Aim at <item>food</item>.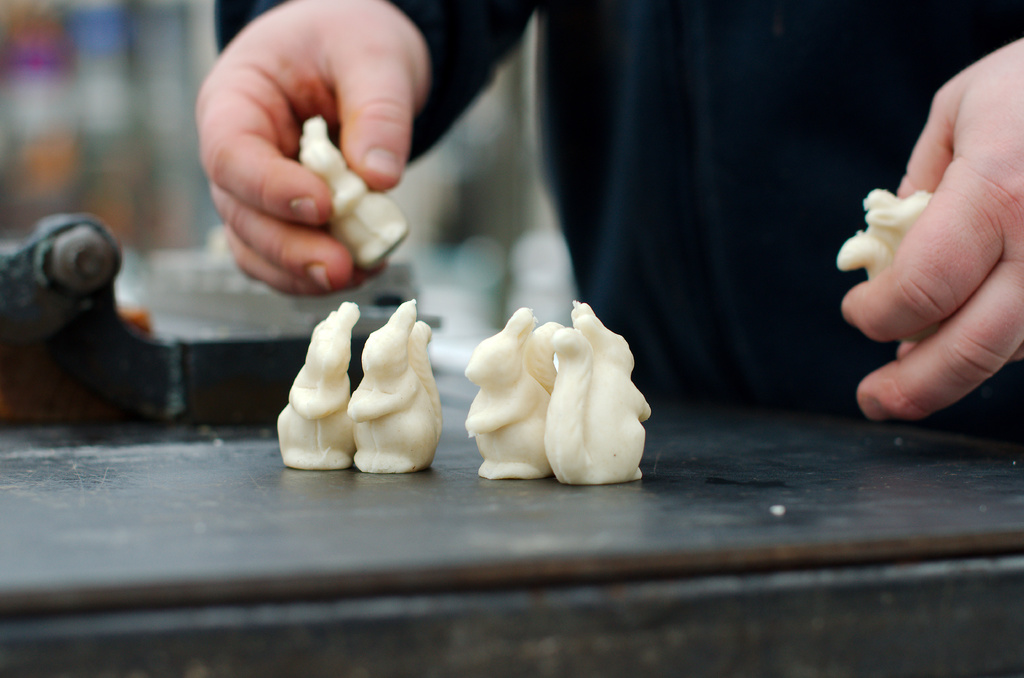
Aimed at box=[348, 294, 446, 475].
